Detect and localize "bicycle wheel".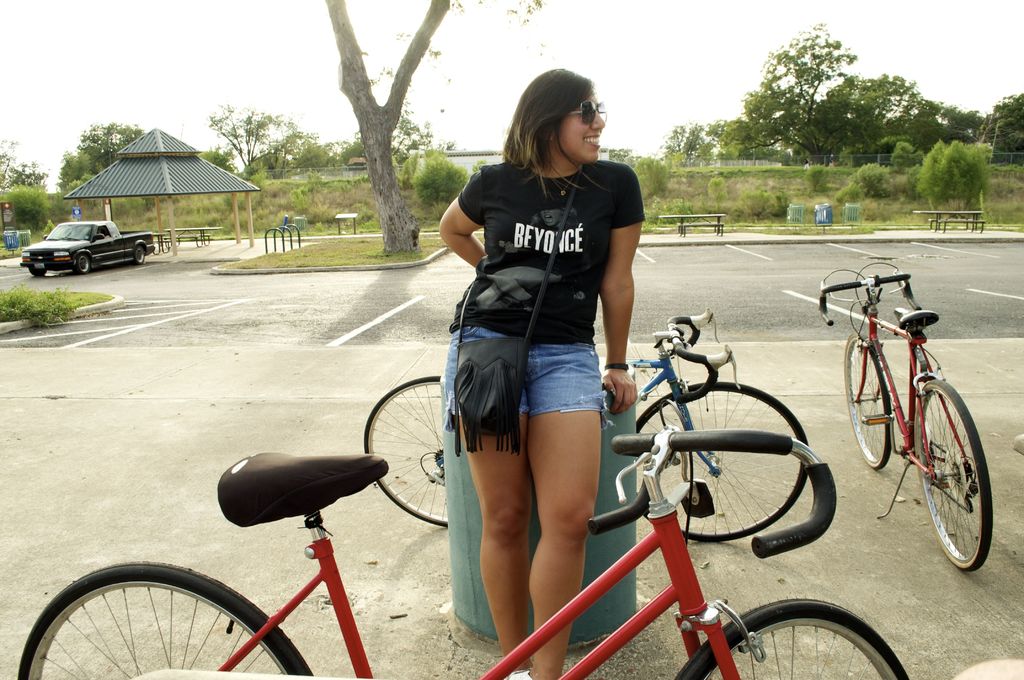
Localized at 363,373,453,522.
